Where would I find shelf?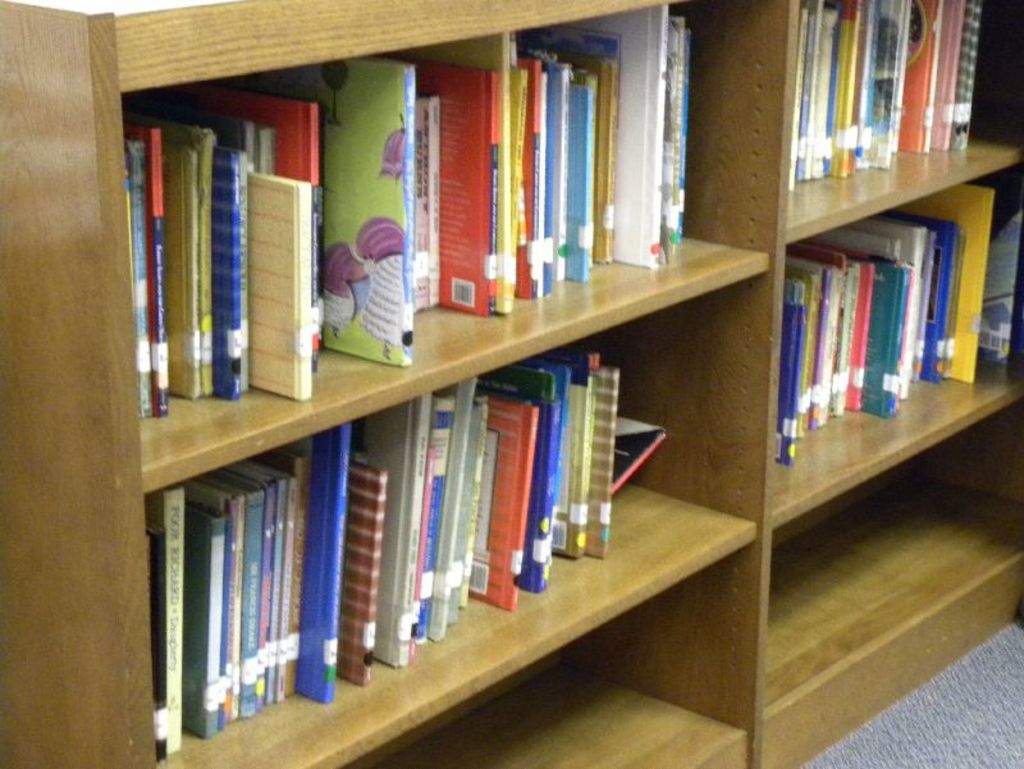
At [76,0,1010,764].
